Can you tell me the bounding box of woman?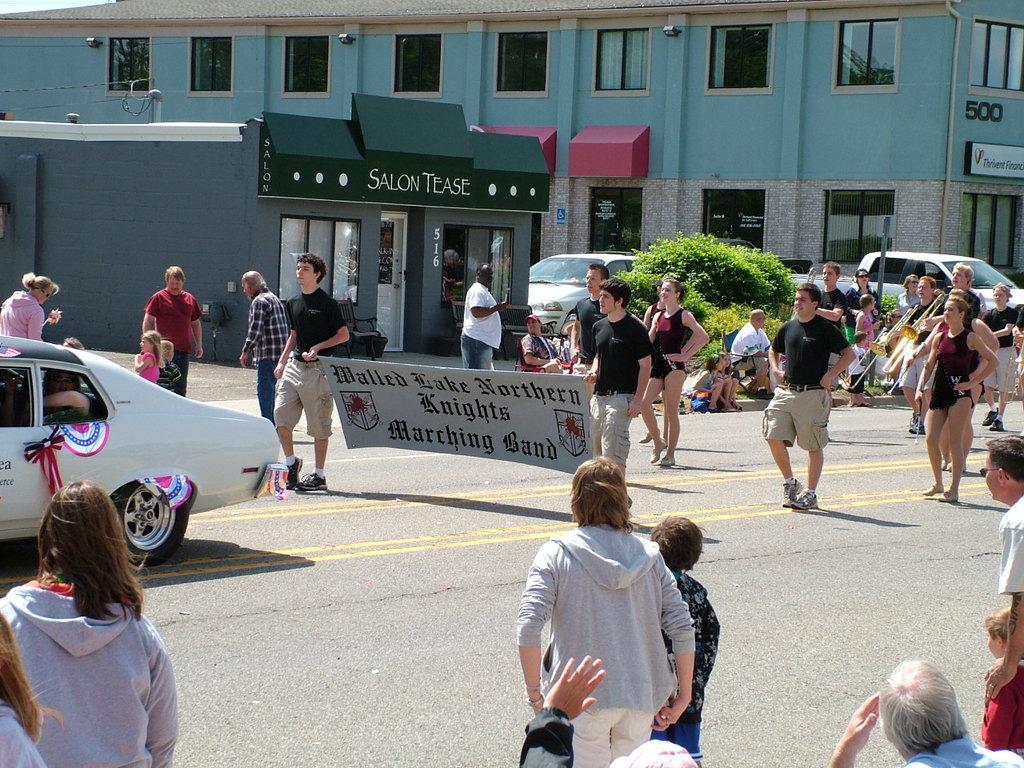
842 266 882 346.
